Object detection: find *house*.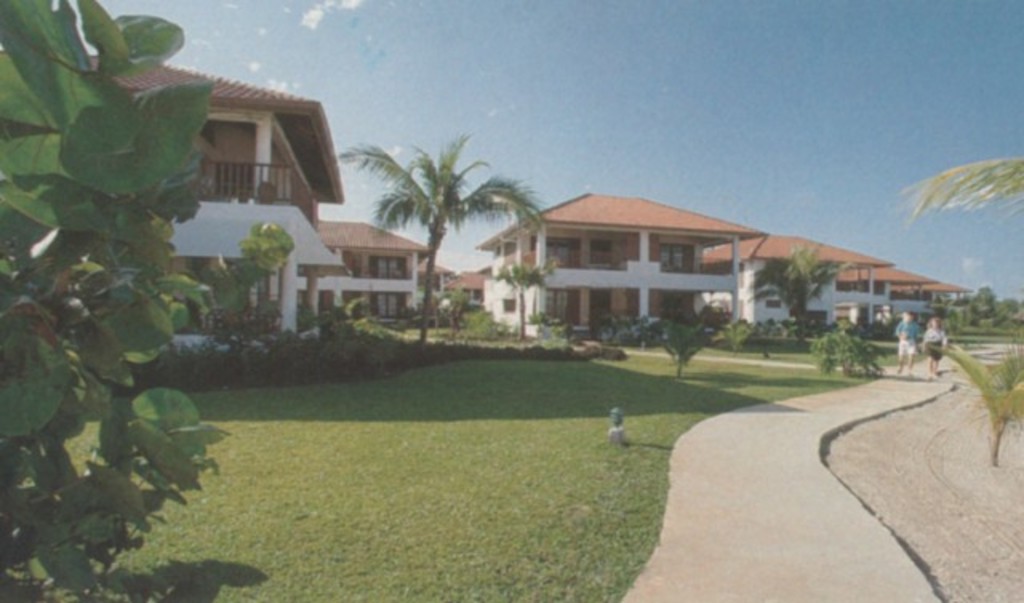
{"x1": 301, "y1": 219, "x2": 430, "y2": 323}.
